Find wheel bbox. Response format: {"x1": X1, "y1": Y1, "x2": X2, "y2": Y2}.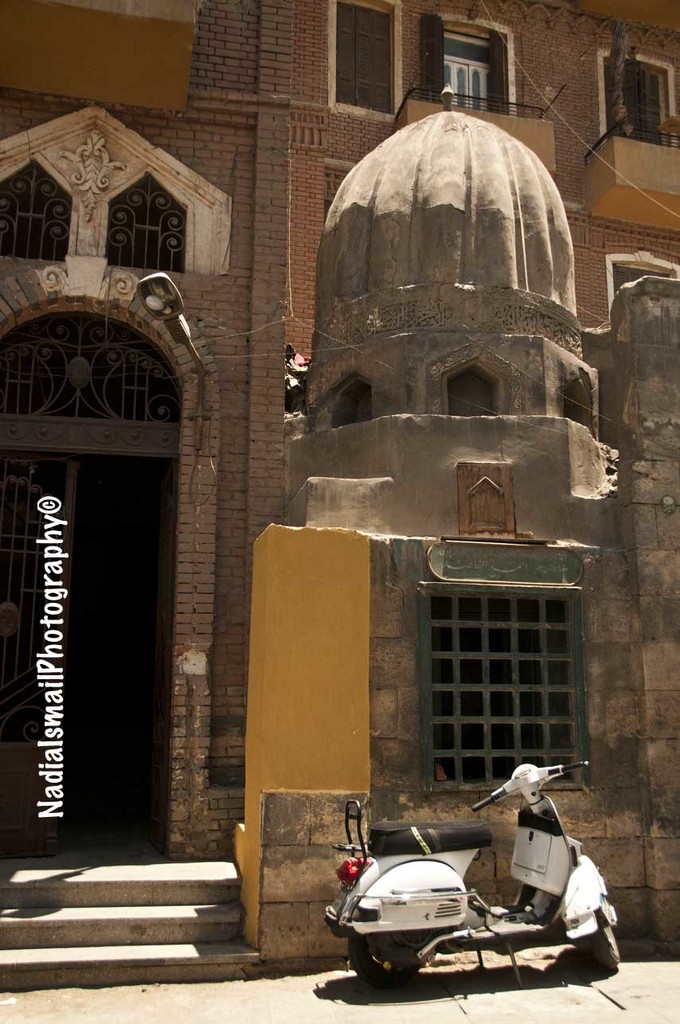
{"x1": 575, "y1": 918, "x2": 620, "y2": 971}.
